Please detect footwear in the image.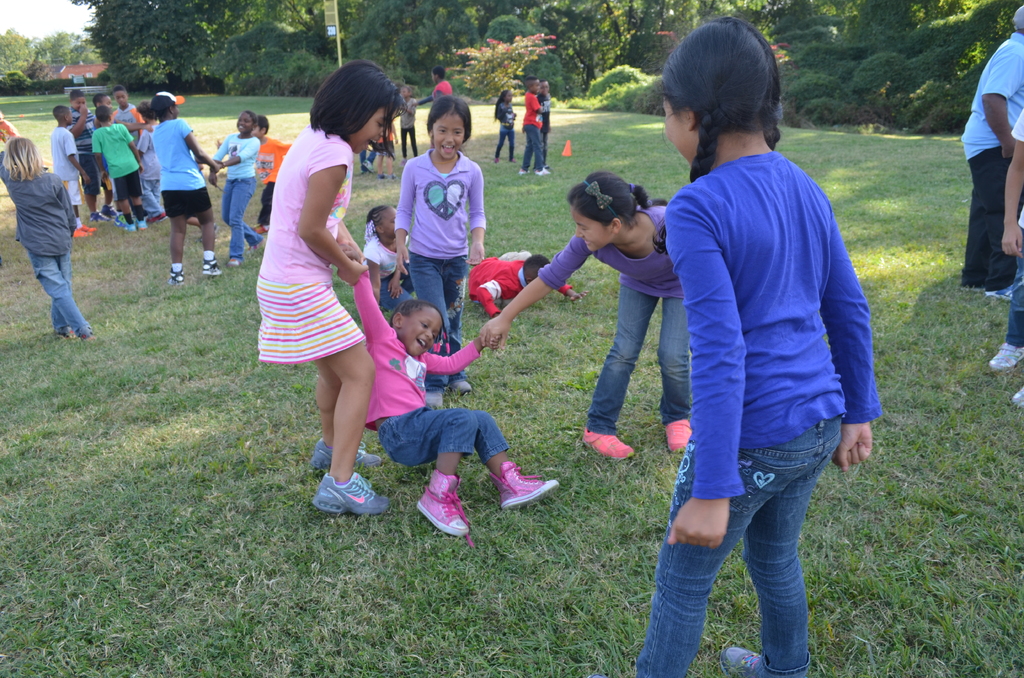
locate(425, 385, 445, 408).
